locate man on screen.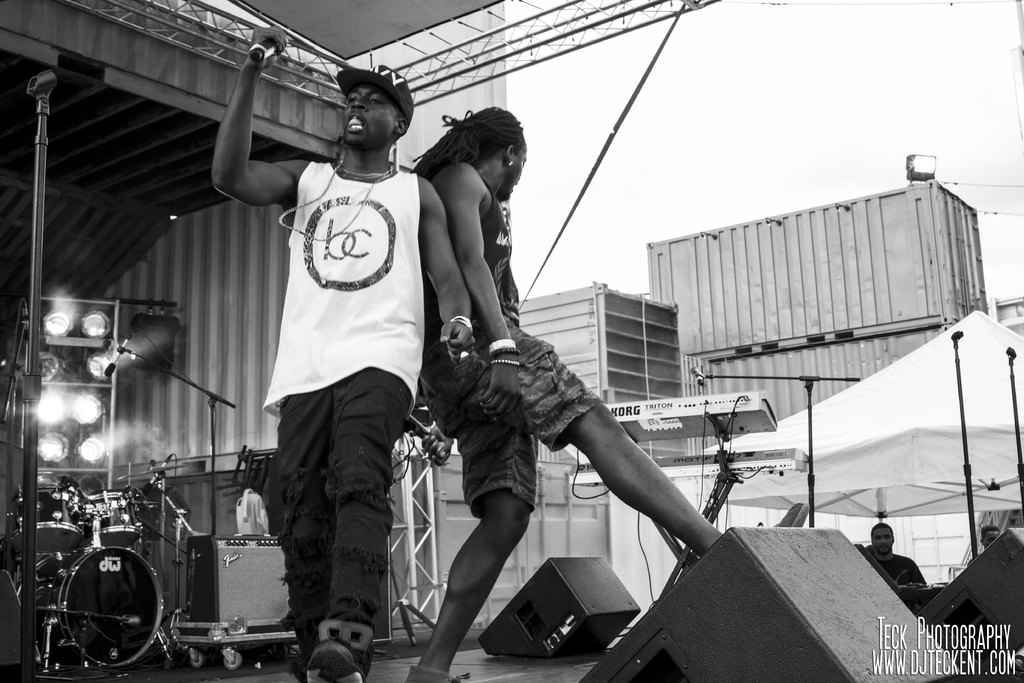
On screen at l=968, t=525, r=1005, b=566.
